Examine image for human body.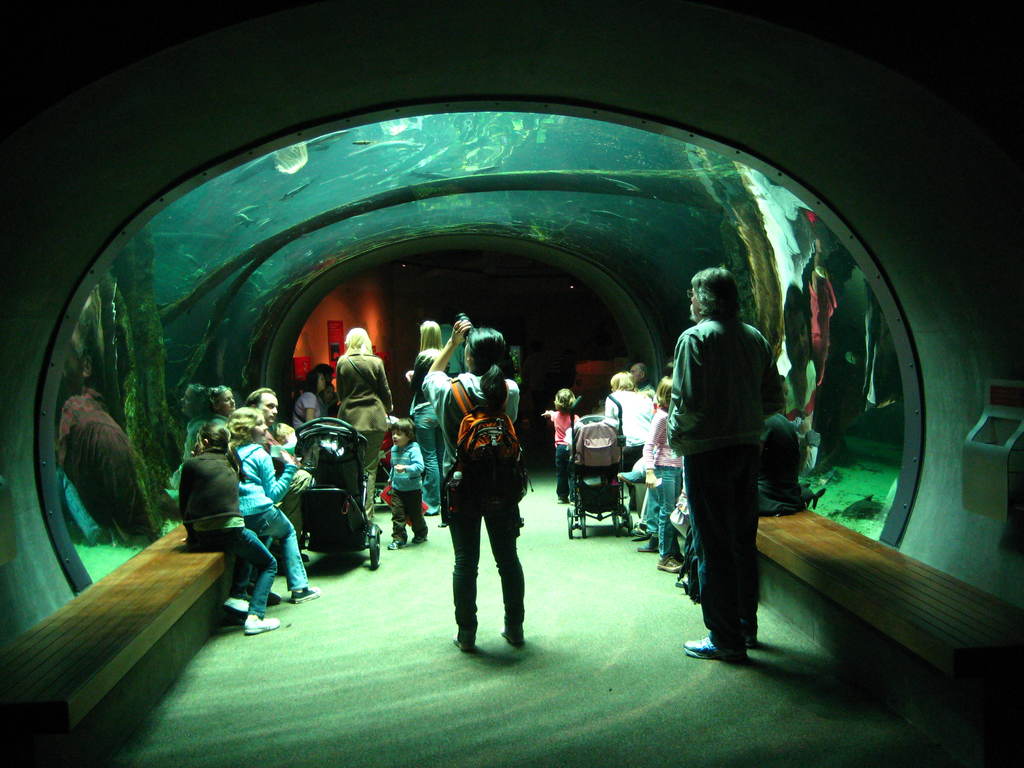
Examination result: (left=385, top=419, right=423, bottom=546).
